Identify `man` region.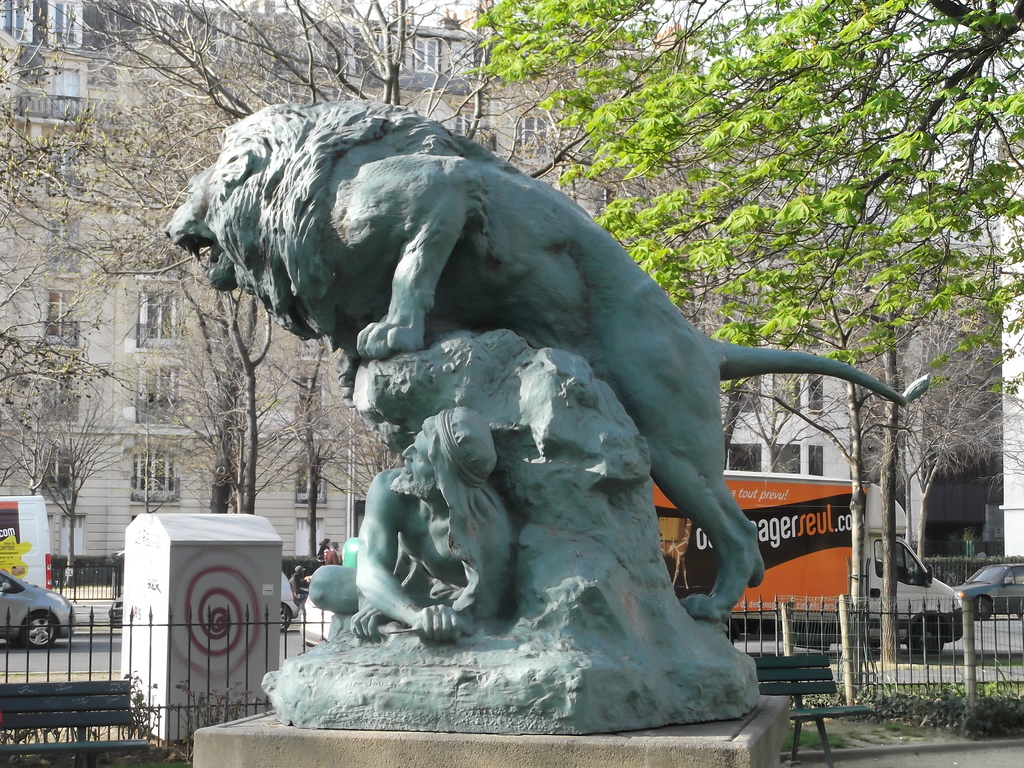
Region: (305, 408, 533, 650).
